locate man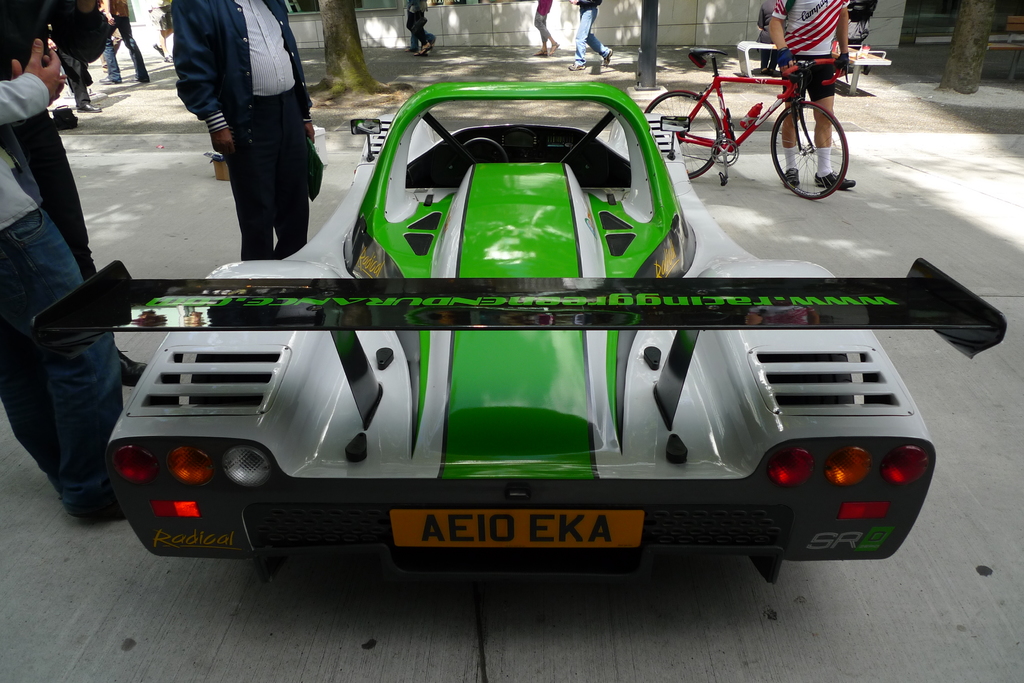
Rect(532, 0, 559, 57)
